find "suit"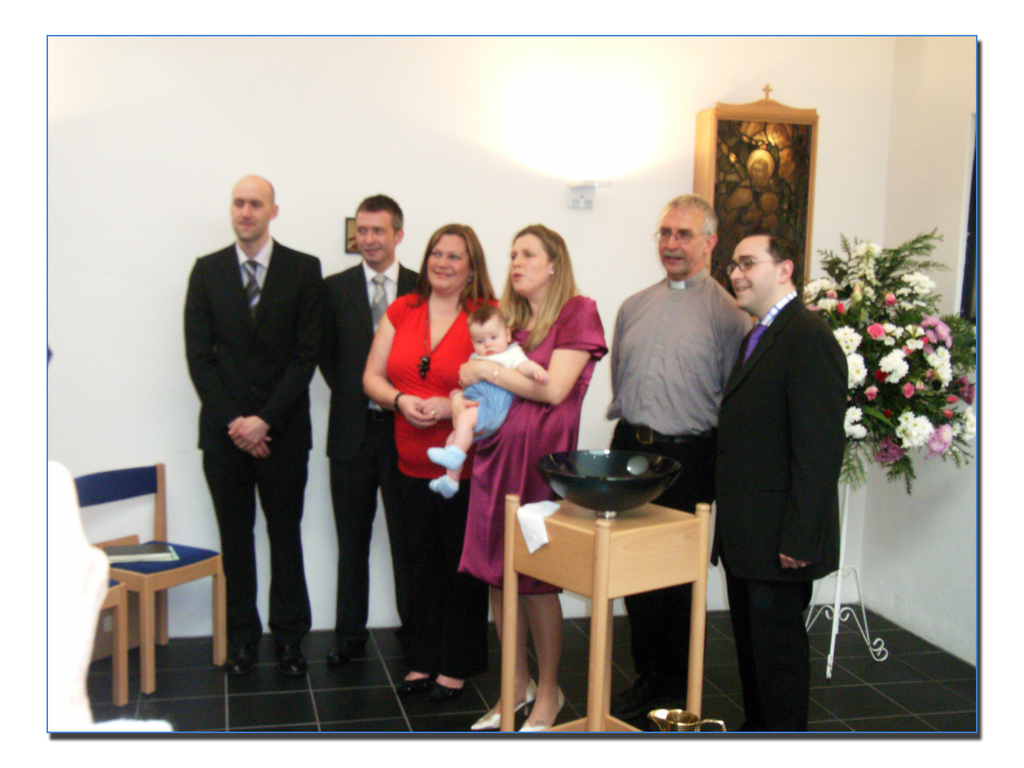
<bbox>326, 262, 424, 634</bbox>
